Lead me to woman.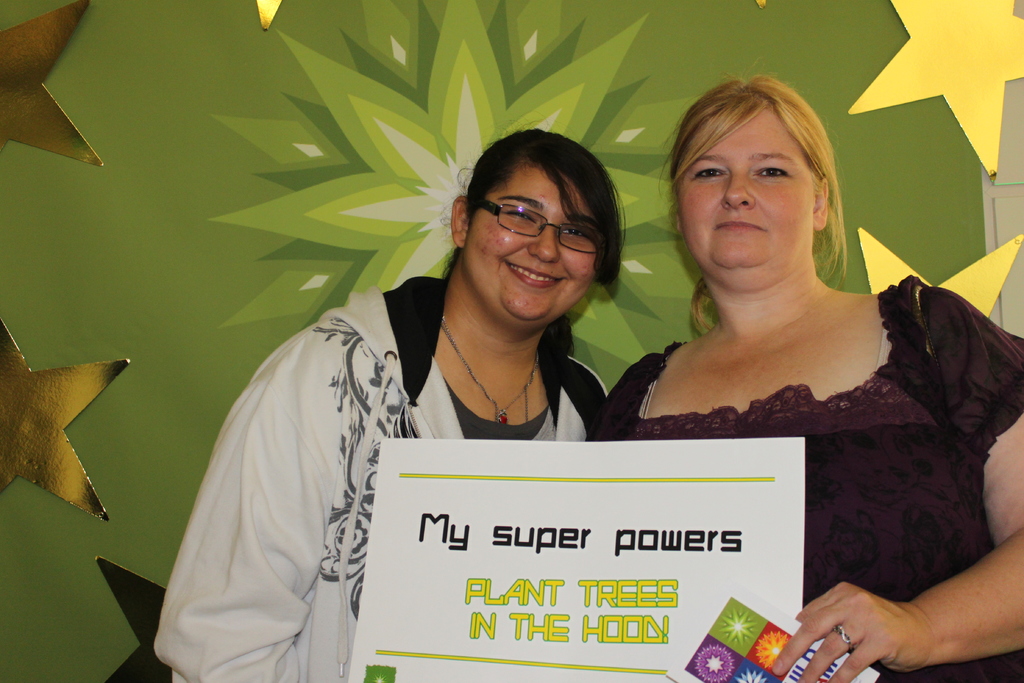
Lead to [x1=154, y1=129, x2=627, y2=682].
